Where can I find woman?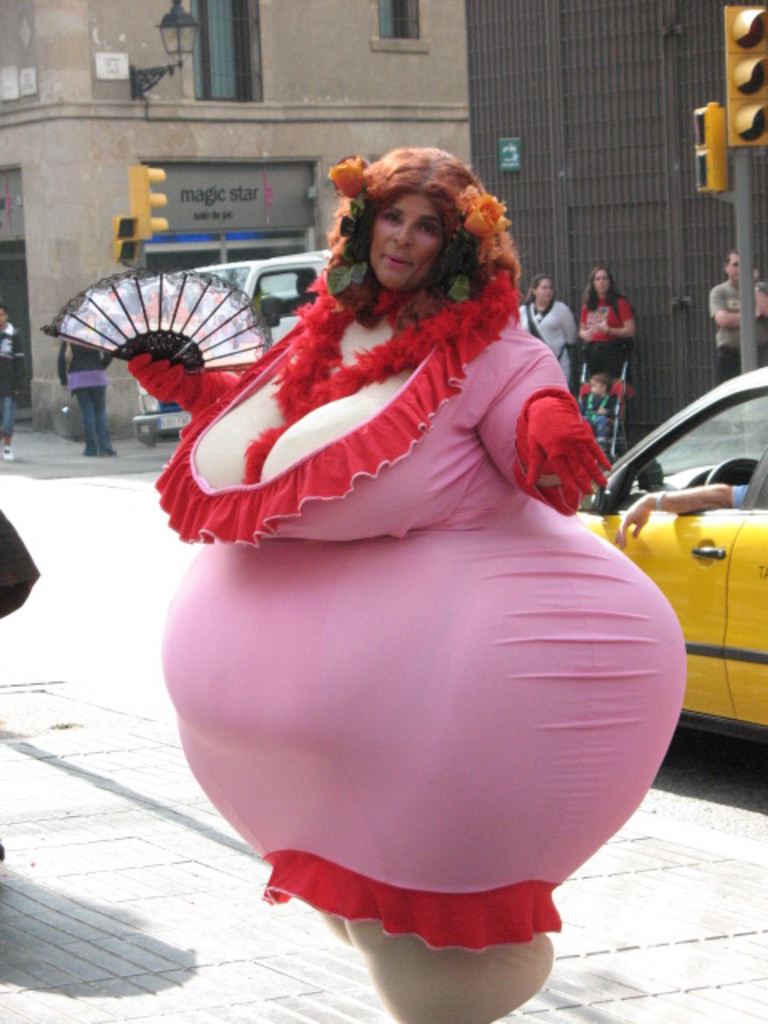
You can find it at 51,341,118,461.
